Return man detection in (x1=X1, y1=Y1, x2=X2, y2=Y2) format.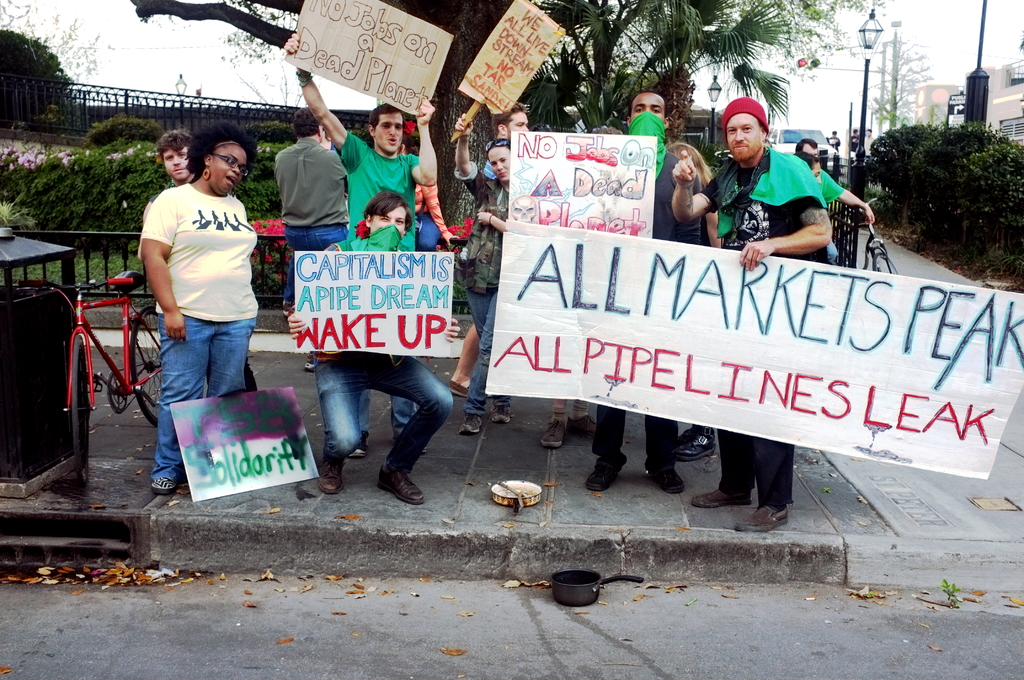
(x1=447, y1=101, x2=529, y2=399).
